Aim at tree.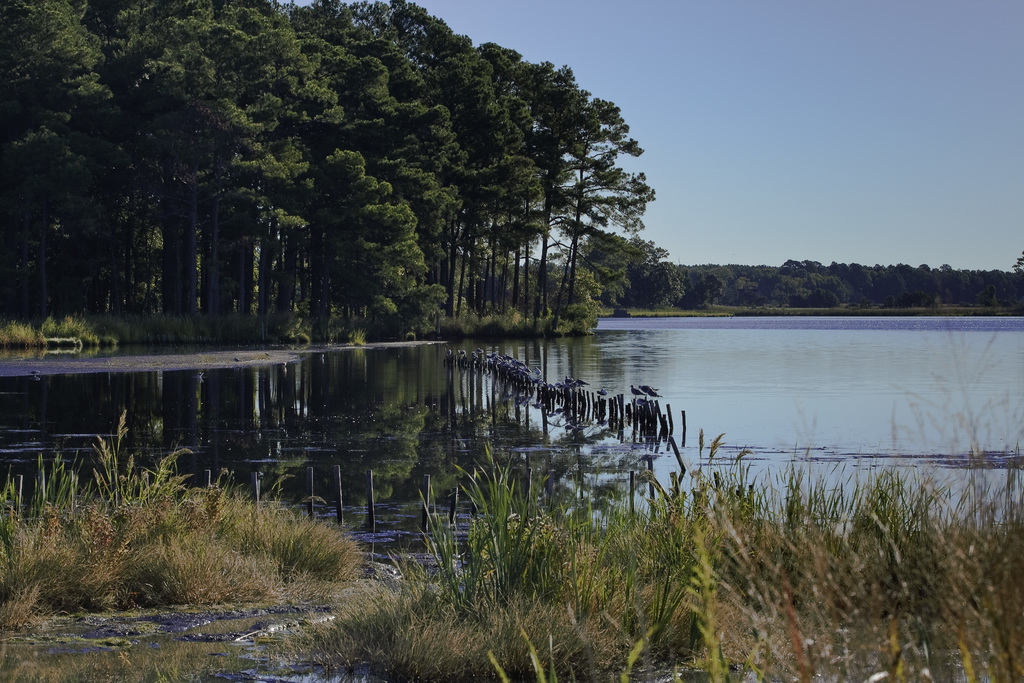
Aimed at locate(0, 0, 666, 357).
